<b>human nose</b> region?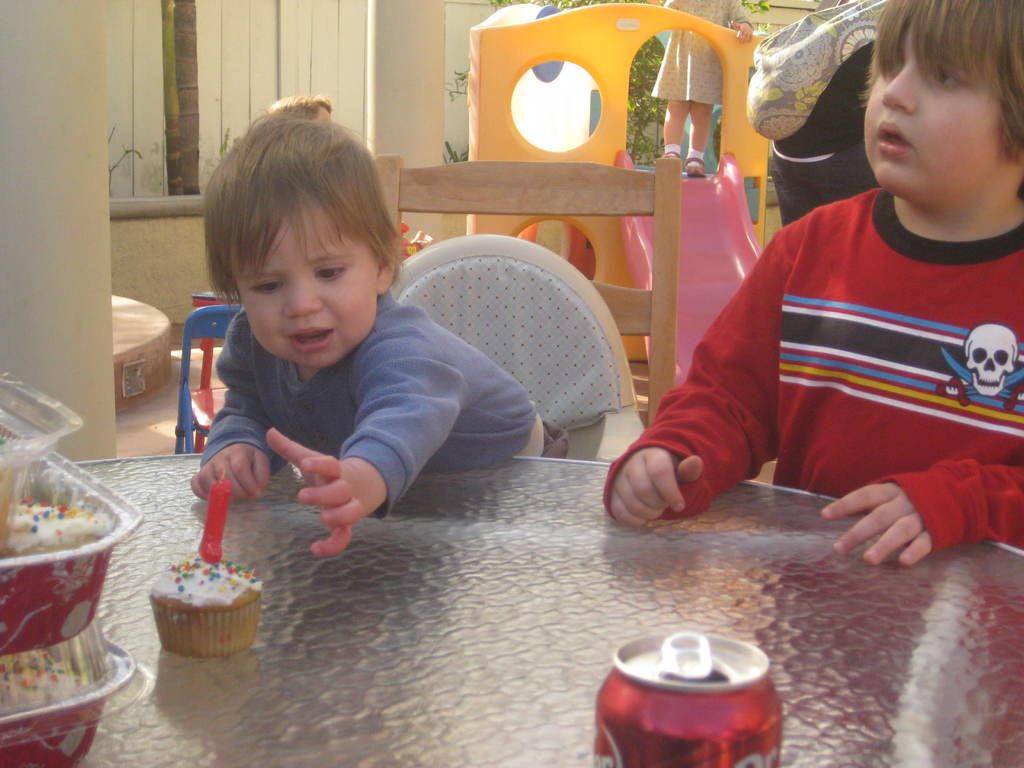
880, 65, 920, 118
